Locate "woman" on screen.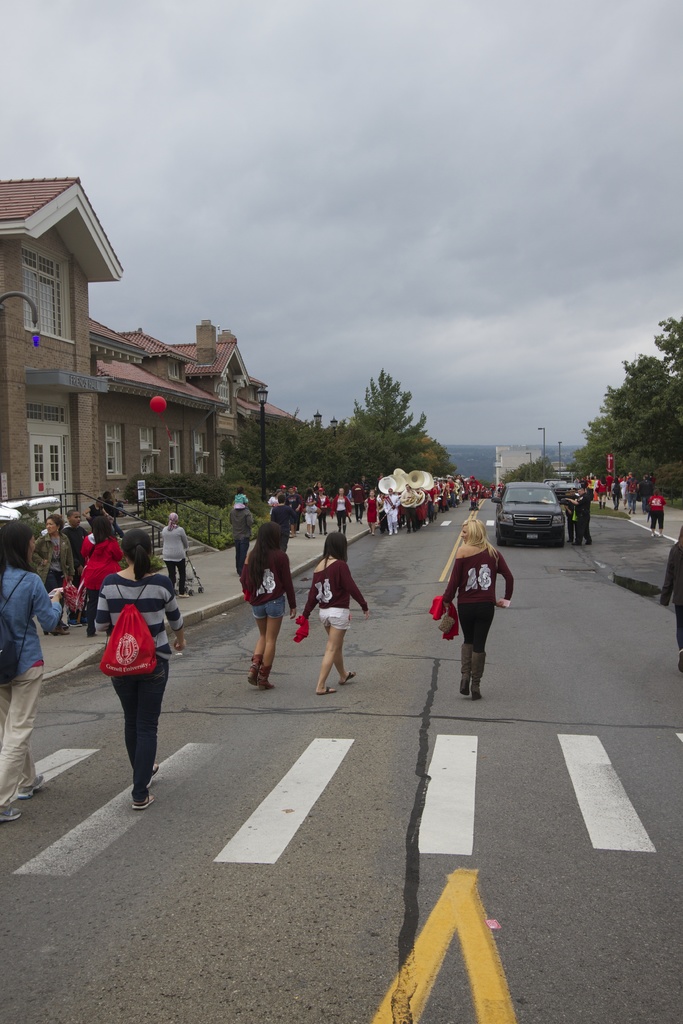
On screen at bbox=(612, 476, 621, 508).
